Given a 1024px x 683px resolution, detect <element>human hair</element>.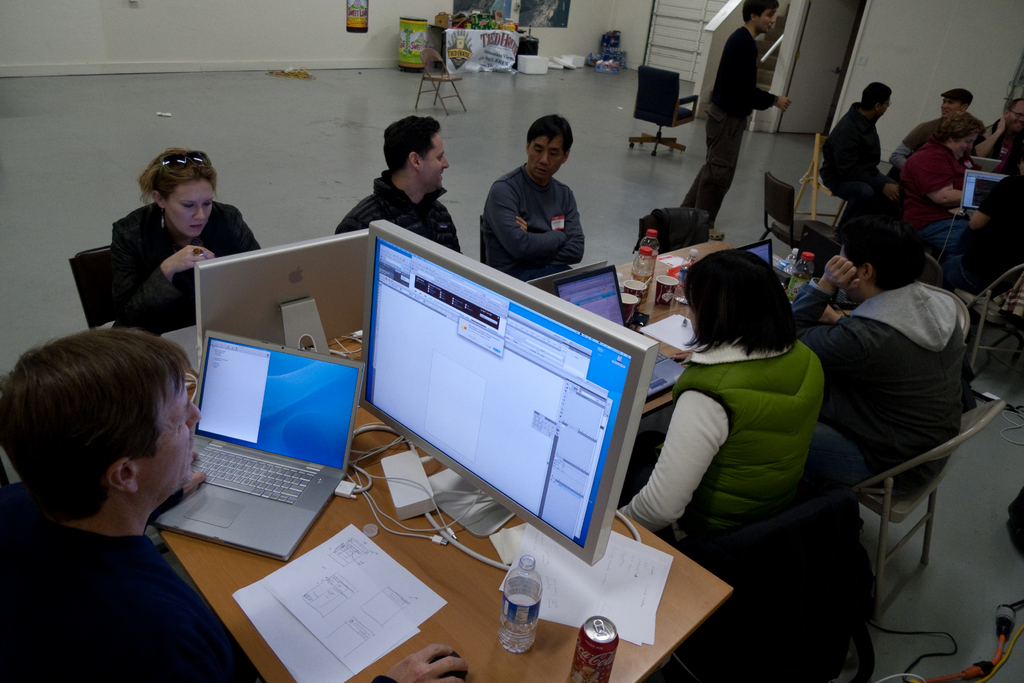
17 321 188 541.
